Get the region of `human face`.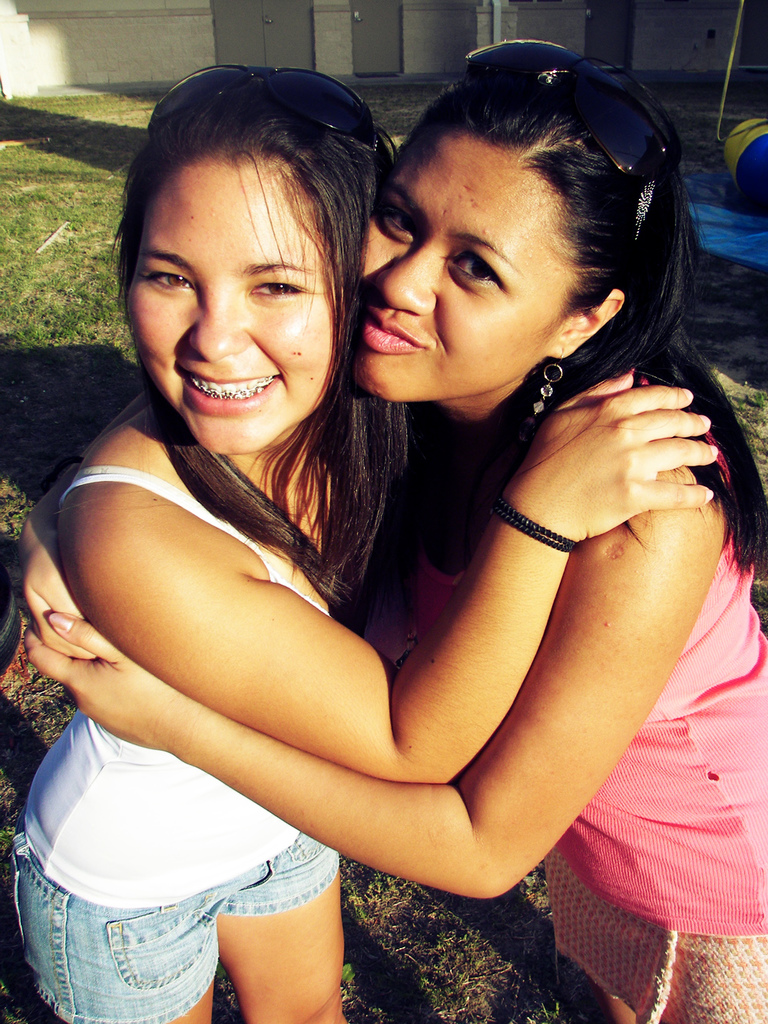
box=[356, 131, 571, 408].
